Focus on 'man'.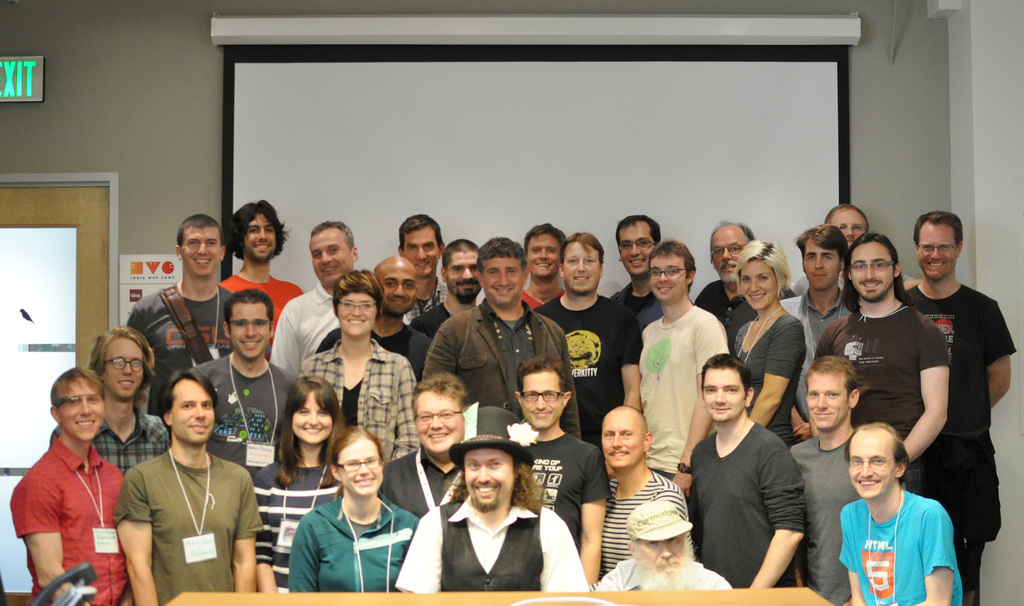
Focused at pyautogui.locateOnScreen(114, 362, 266, 605).
